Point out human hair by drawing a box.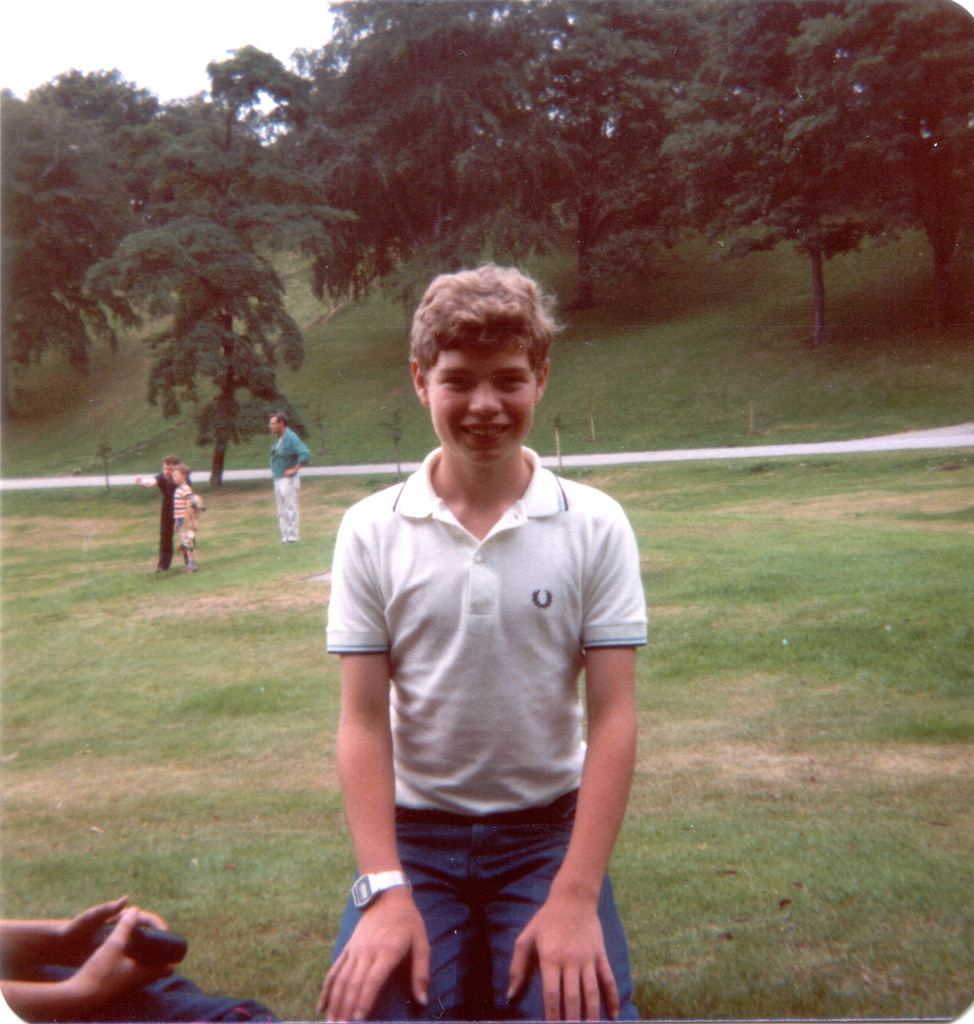
{"left": 394, "top": 260, "right": 535, "bottom": 386}.
